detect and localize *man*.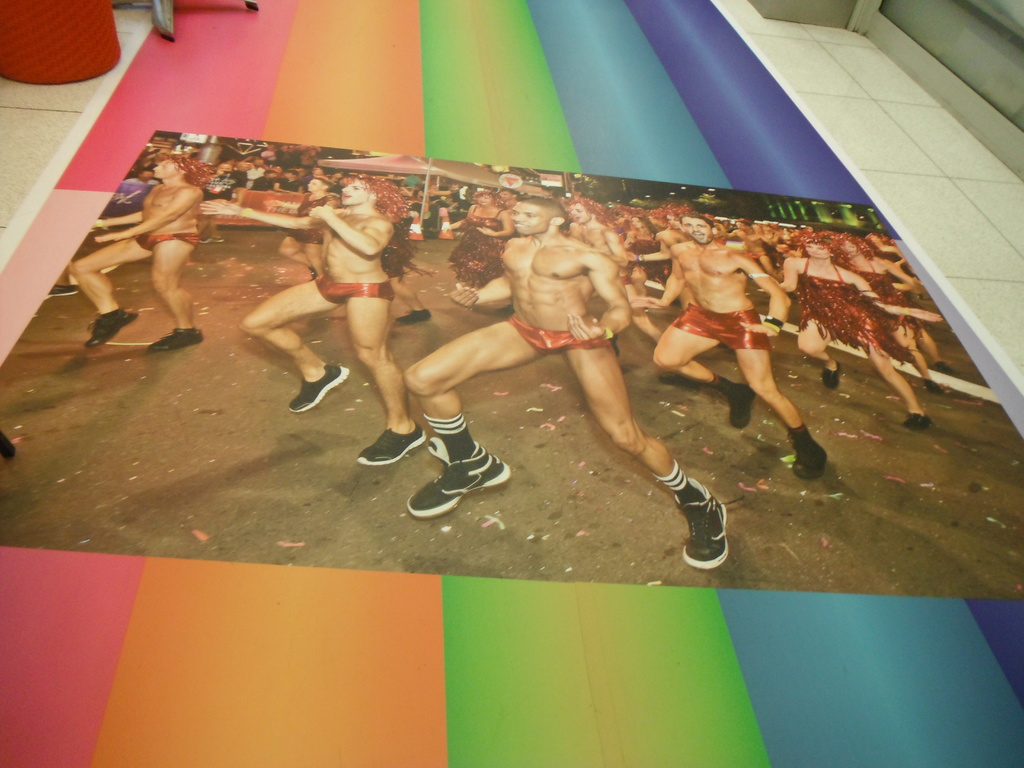
Localized at pyautogui.locateOnScreen(64, 143, 217, 366).
